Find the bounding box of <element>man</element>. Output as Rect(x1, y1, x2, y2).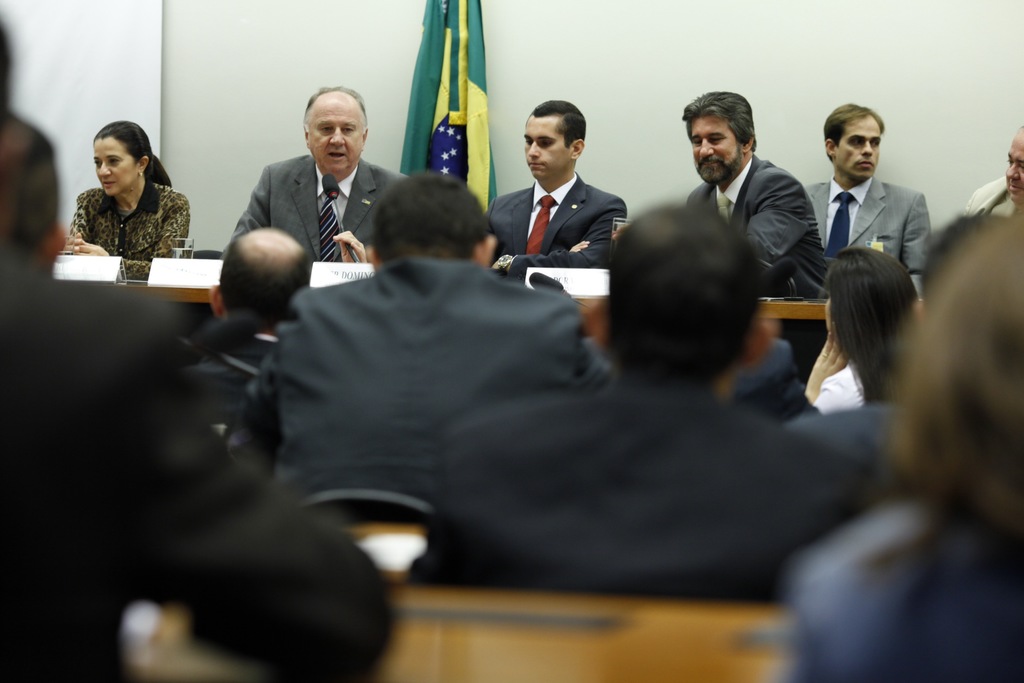
Rect(191, 230, 324, 401).
